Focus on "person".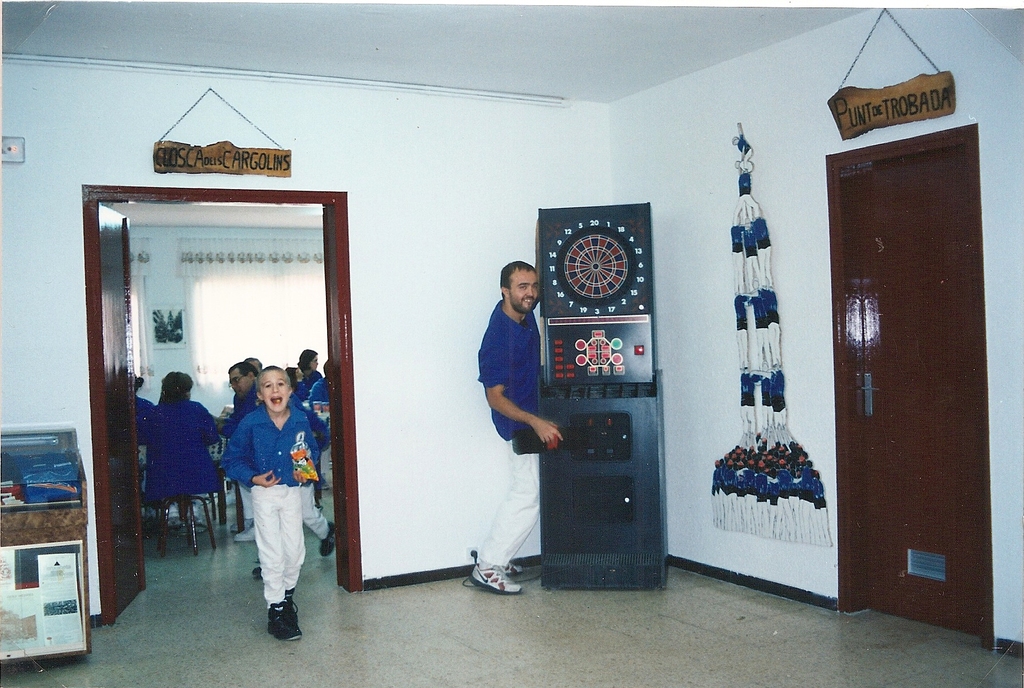
Focused at box(141, 368, 218, 502).
